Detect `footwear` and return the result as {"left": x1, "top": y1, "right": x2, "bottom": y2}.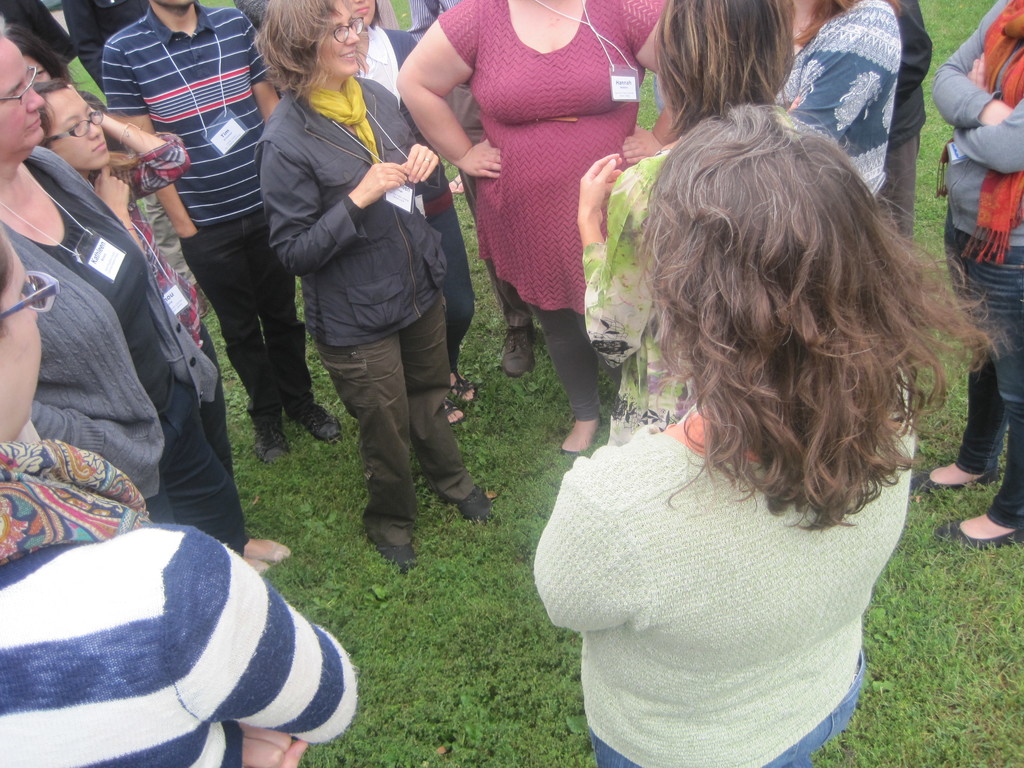
{"left": 906, "top": 468, "right": 997, "bottom": 497}.
